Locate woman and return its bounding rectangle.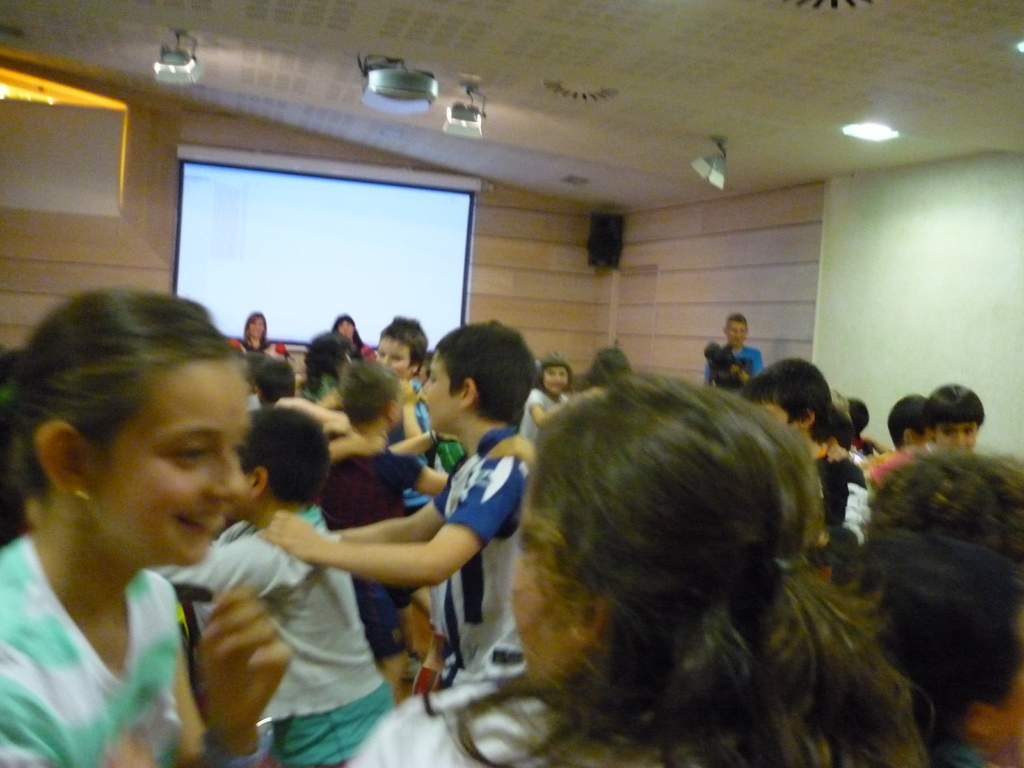
(345, 373, 927, 767).
